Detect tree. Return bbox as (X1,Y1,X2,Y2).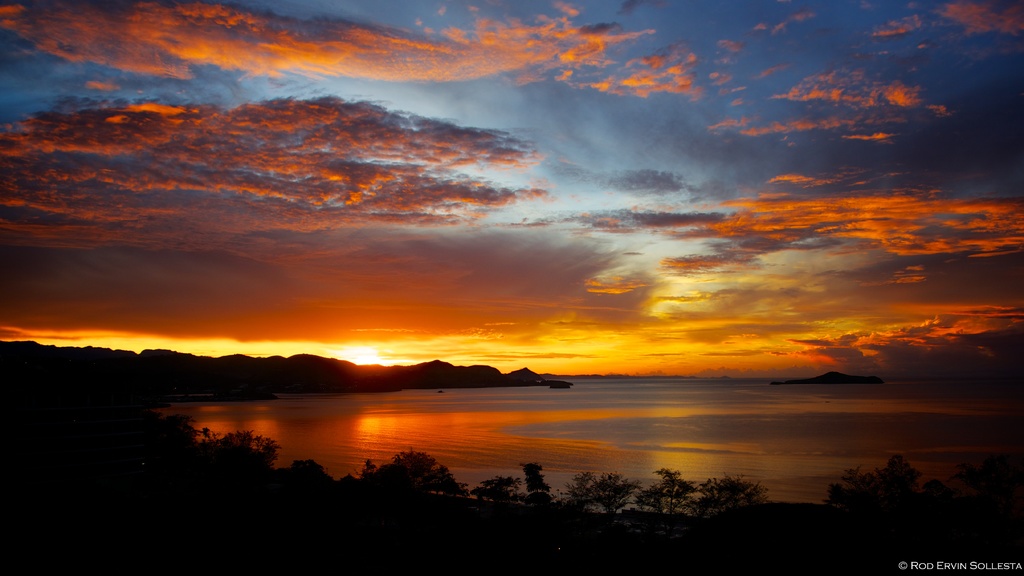
(527,461,545,502).
